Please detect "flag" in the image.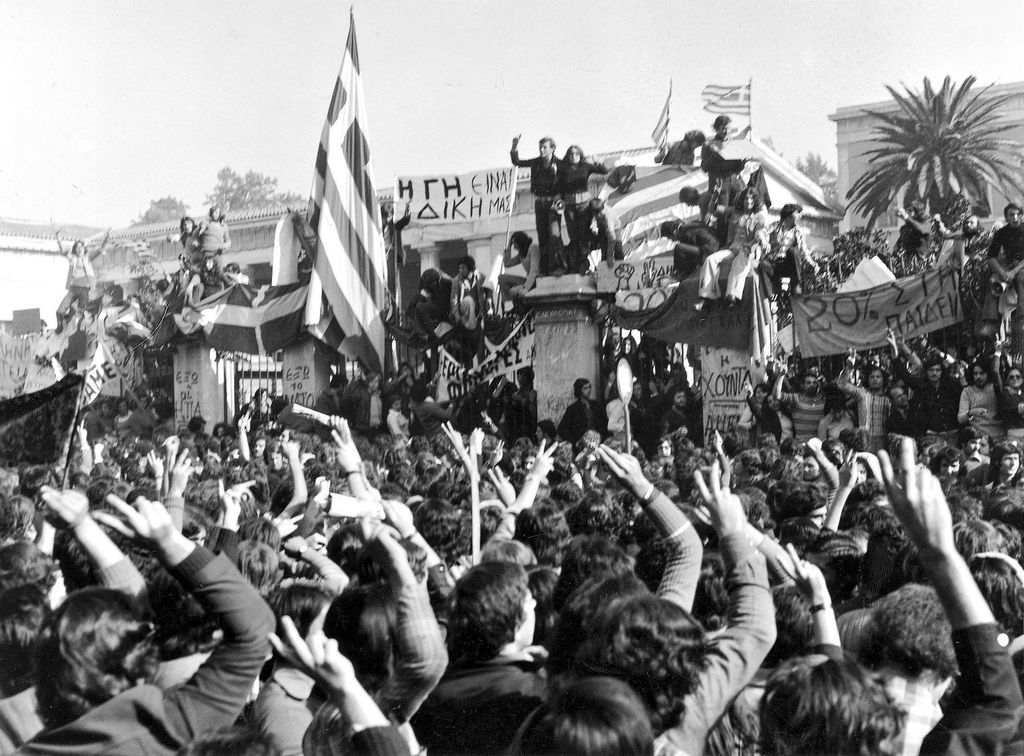
bbox(646, 91, 673, 154).
